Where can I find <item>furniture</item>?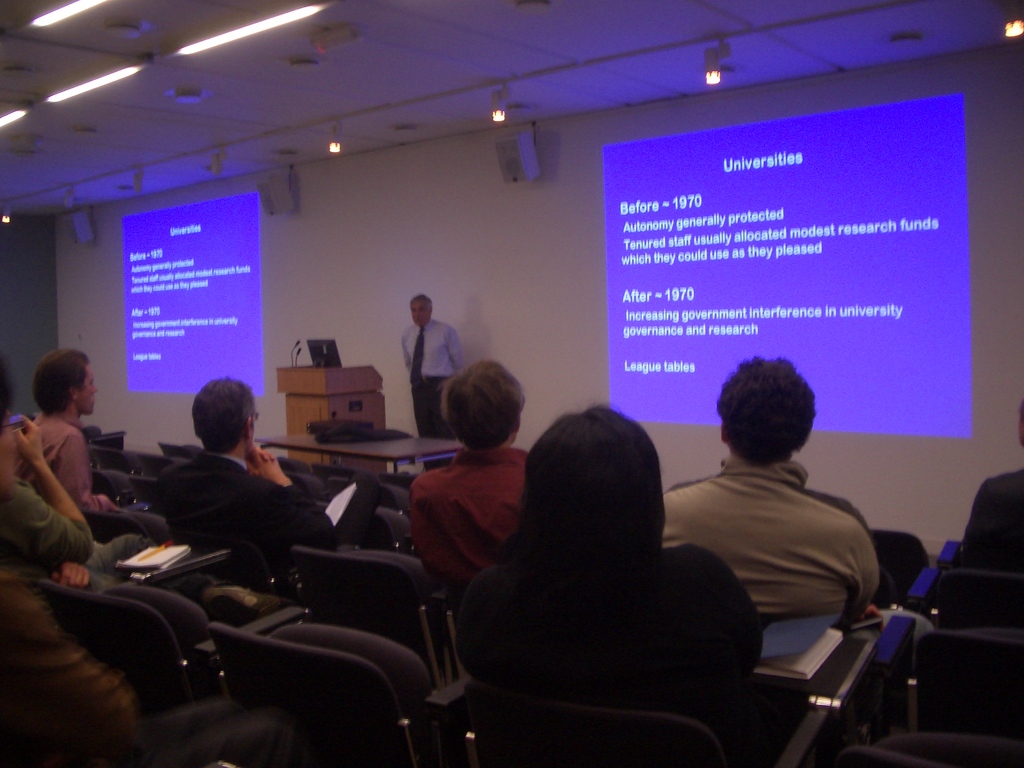
You can find it at l=282, t=335, r=388, b=472.
